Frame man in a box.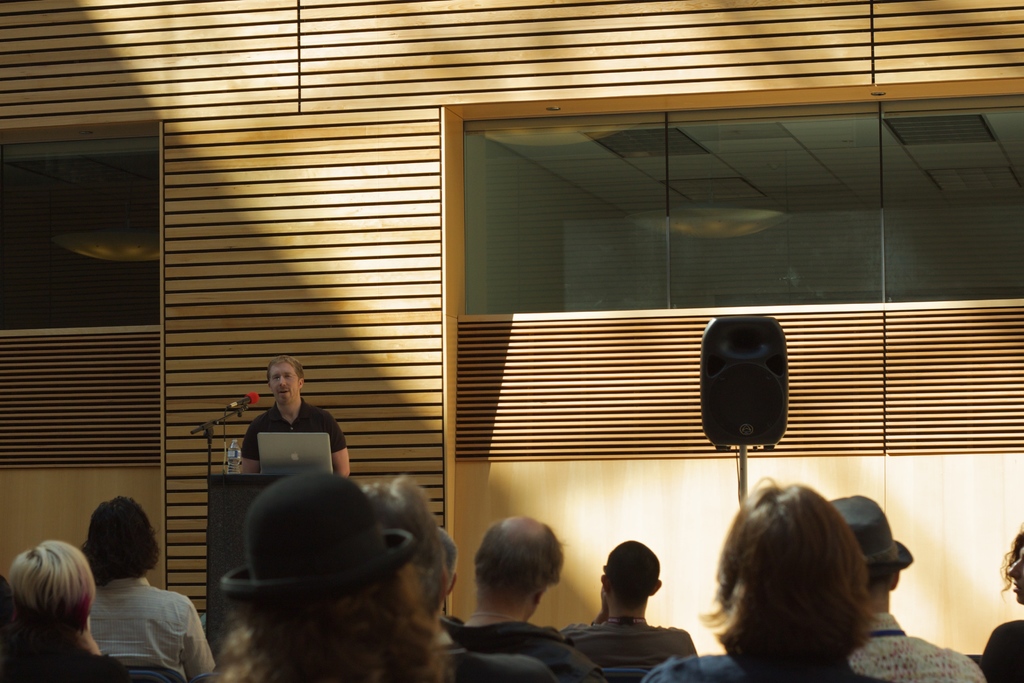
[563, 537, 700, 682].
